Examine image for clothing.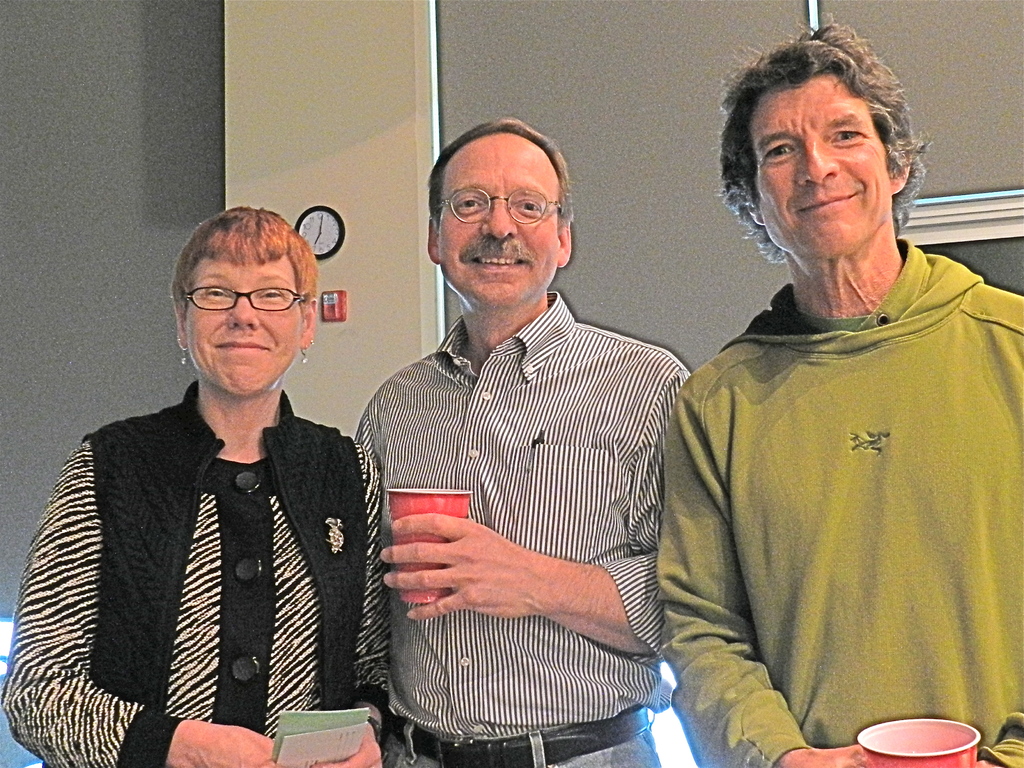
Examination result: x1=0, y1=379, x2=392, y2=767.
